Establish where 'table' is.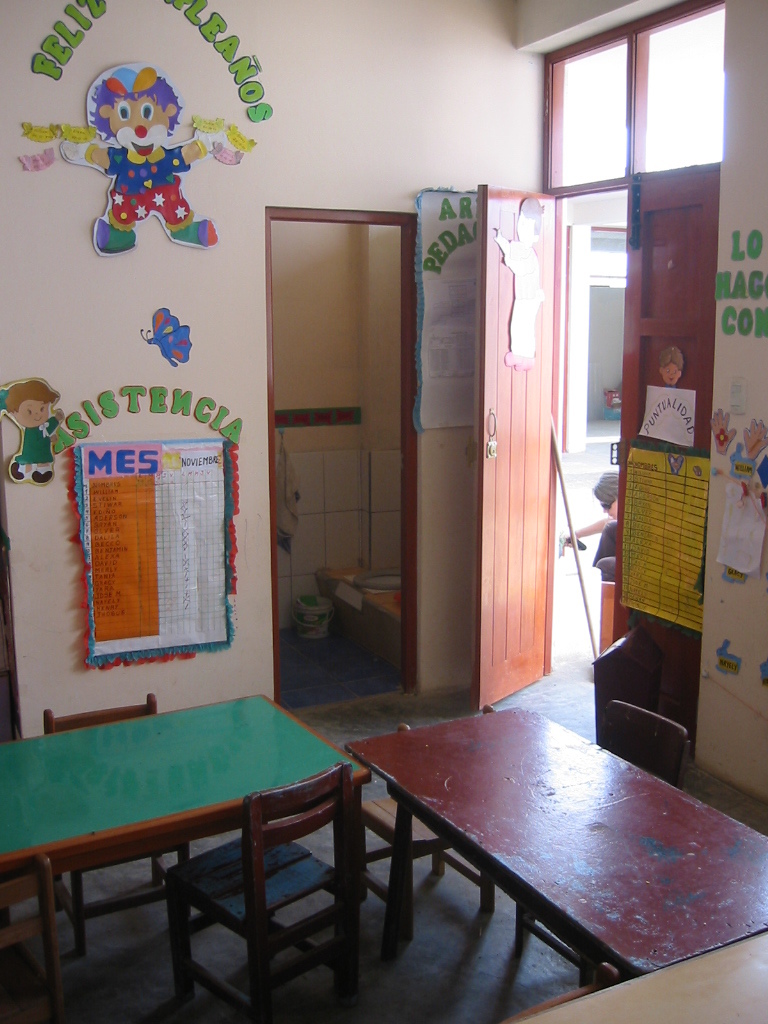
Established at 4 689 366 1023.
